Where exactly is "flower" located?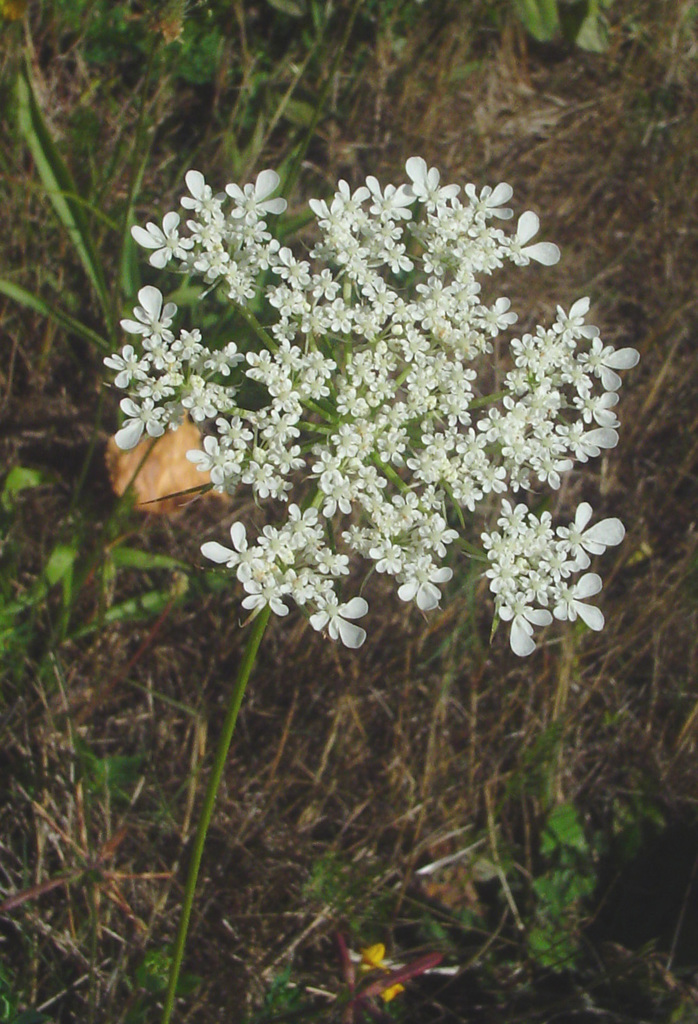
Its bounding box is left=201, top=513, right=264, bottom=560.
